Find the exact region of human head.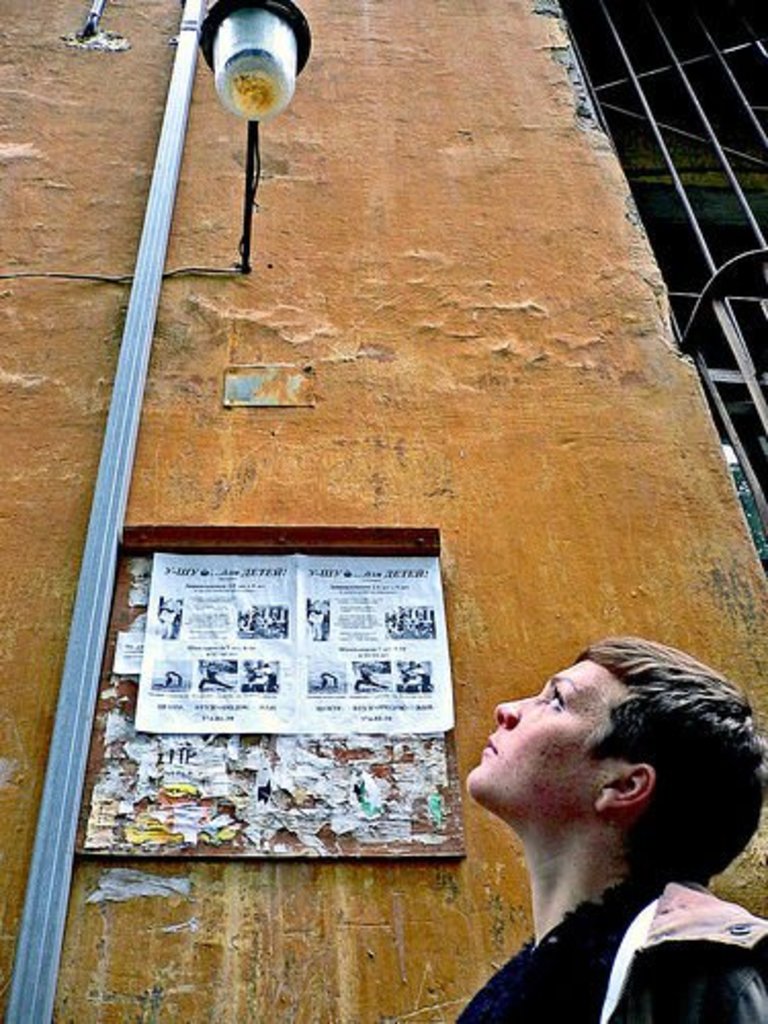
Exact region: pyautogui.locateOnScreen(465, 635, 748, 918).
